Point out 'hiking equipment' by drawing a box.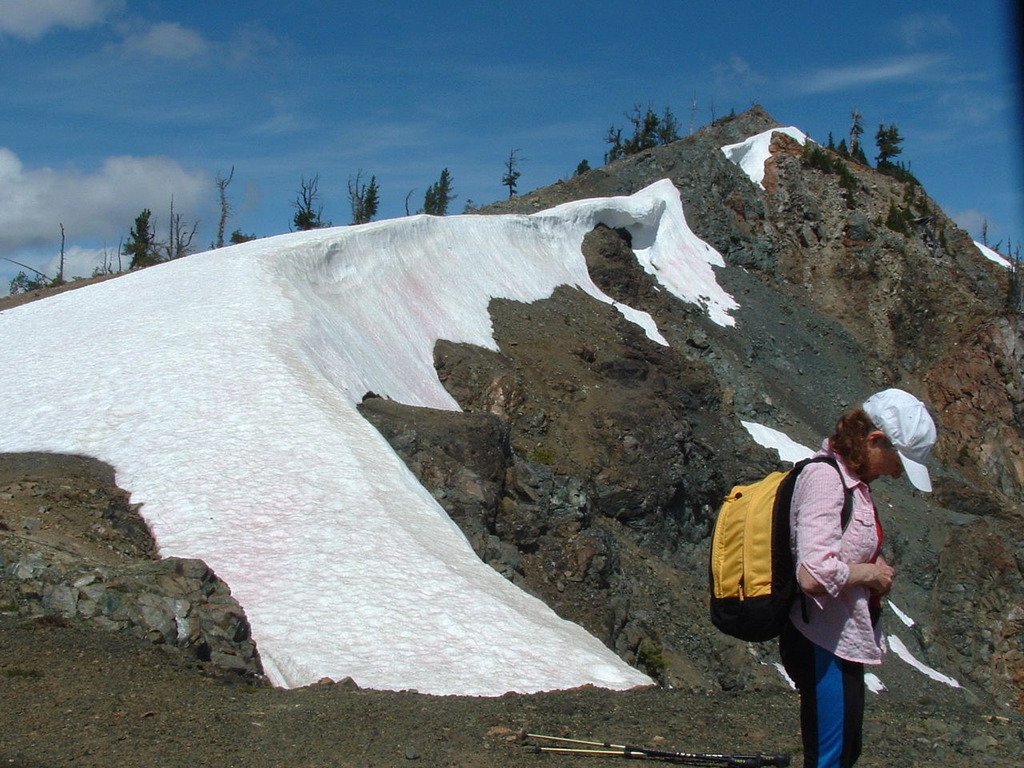
bbox(518, 729, 765, 767).
